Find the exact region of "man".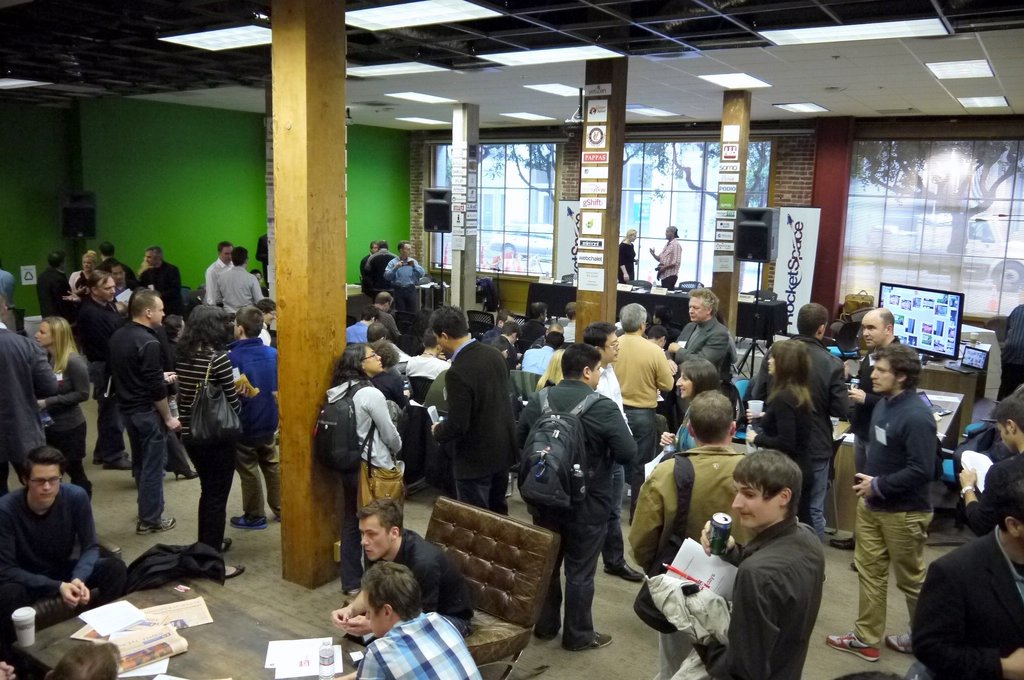
Exact region: box=[645, 224, 681, 289].
